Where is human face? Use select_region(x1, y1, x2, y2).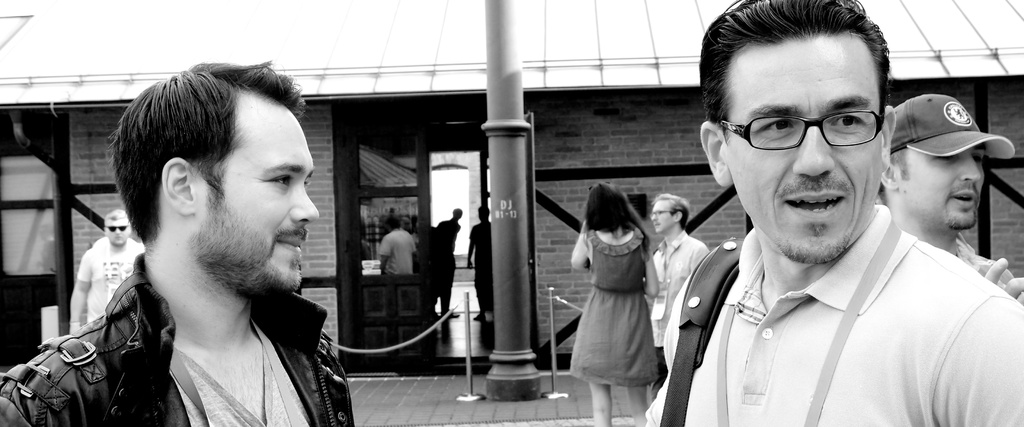
select_region(902, 146, 989, 225).
